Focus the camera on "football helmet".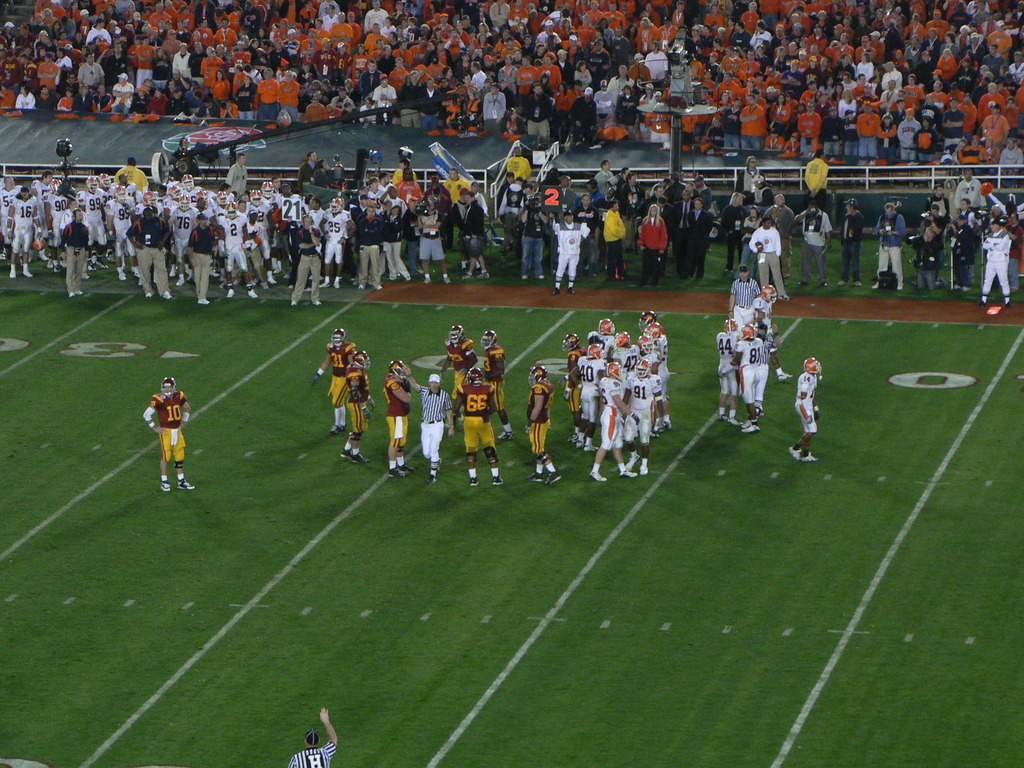
Focus region: (181, 173, 193, 190).
